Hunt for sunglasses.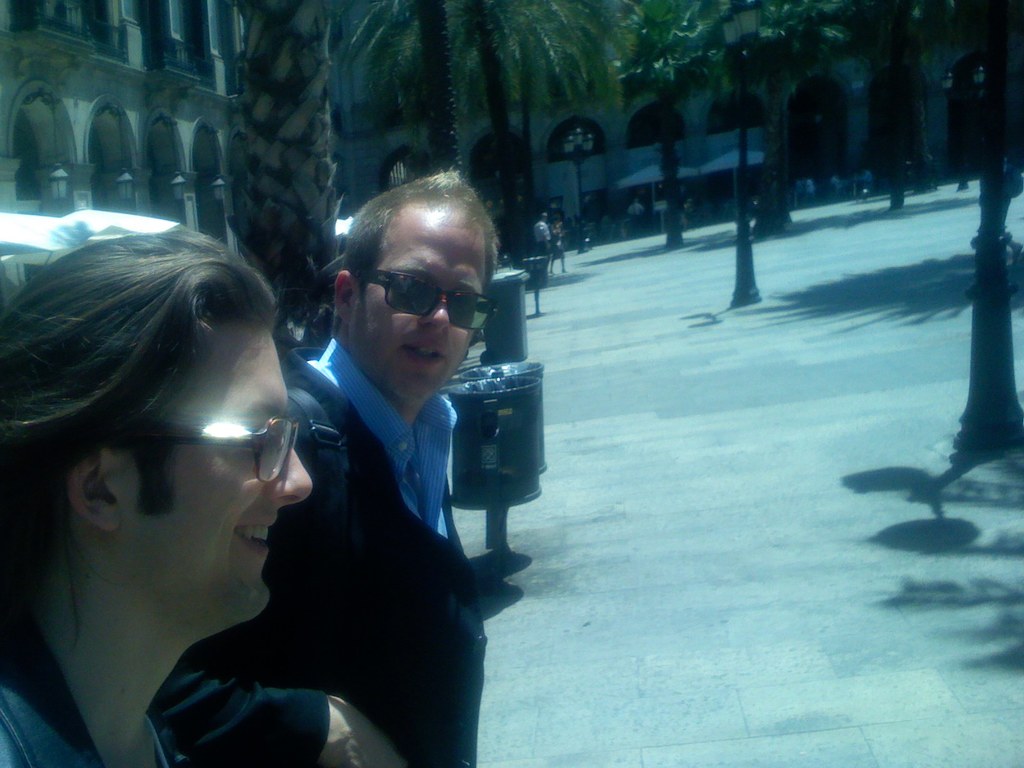
Hunted down at [x1=355, y1=271, x2=496, y2=332].
